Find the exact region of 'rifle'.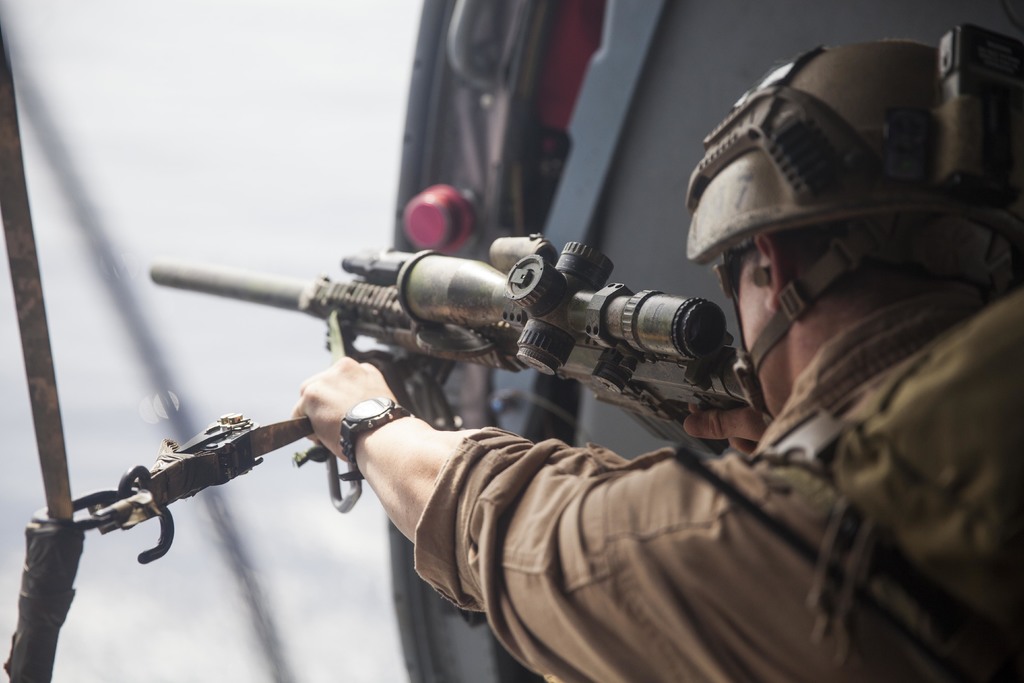
Exact region: (left=157, top=234, right=749, bottom=448).
